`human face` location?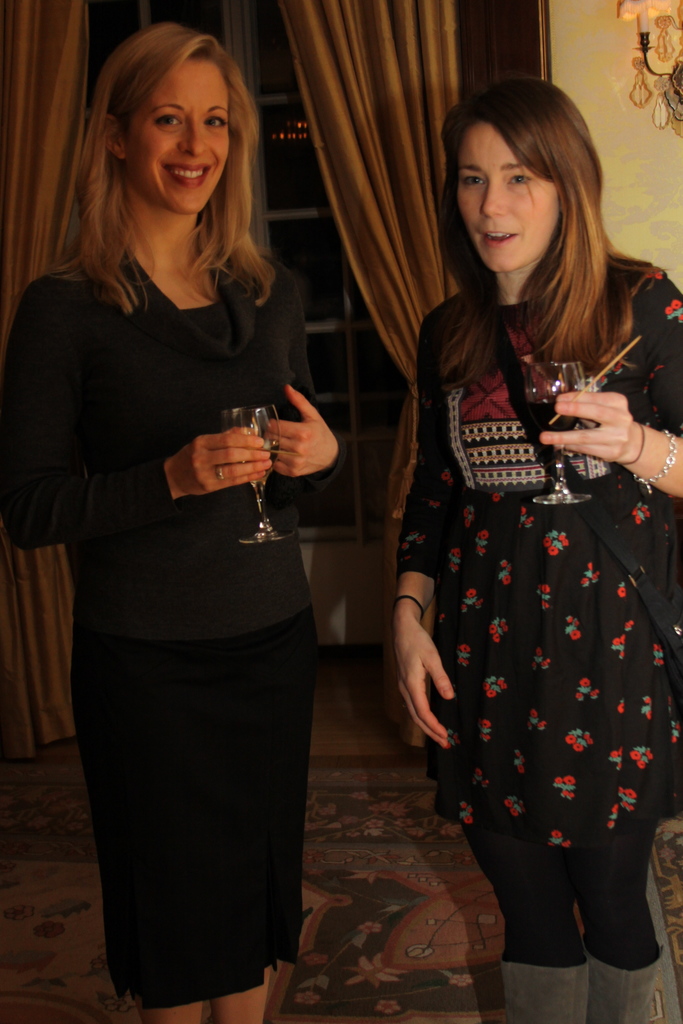
<region>456, 116, 558, 276</region>
